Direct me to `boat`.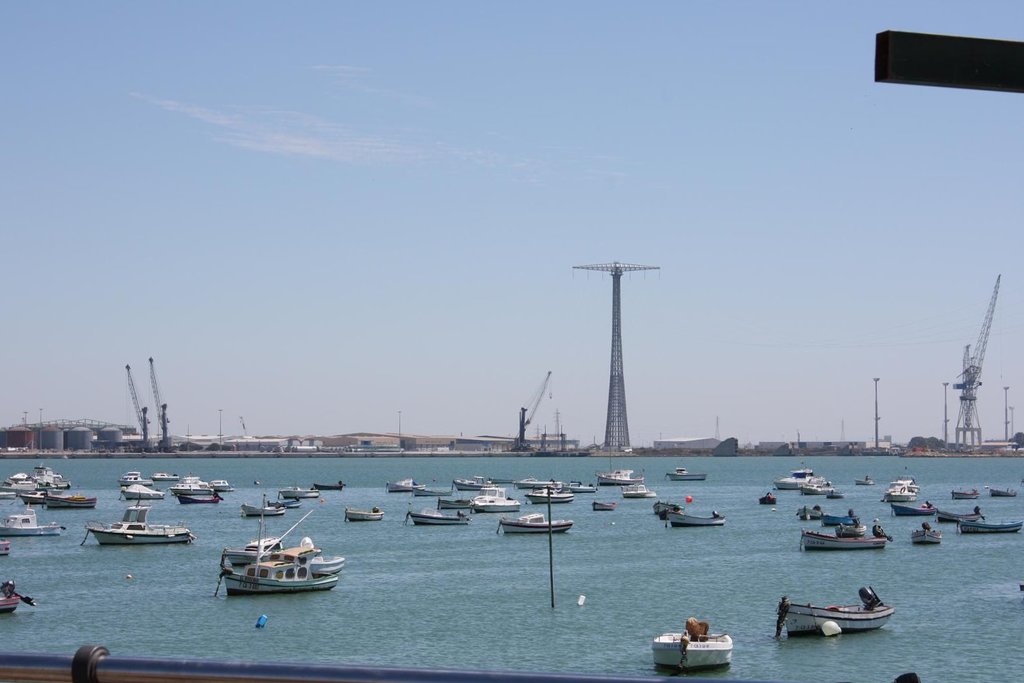
Direction: [412, 483, 454, 496].
